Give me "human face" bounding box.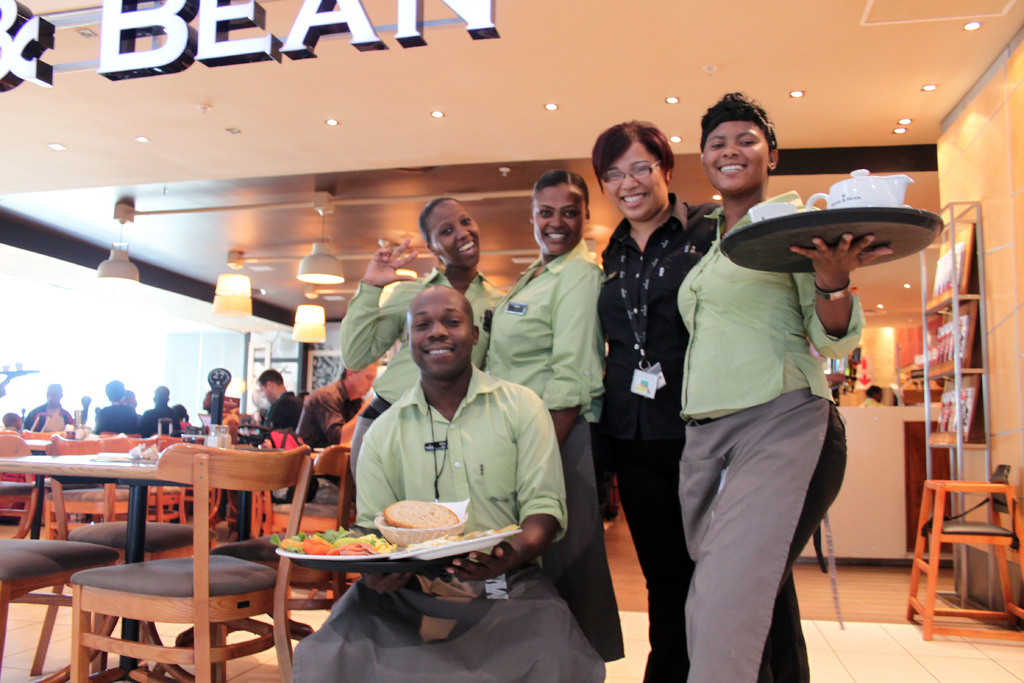
<bbox>702, 122, 771, 194</bbox>.
